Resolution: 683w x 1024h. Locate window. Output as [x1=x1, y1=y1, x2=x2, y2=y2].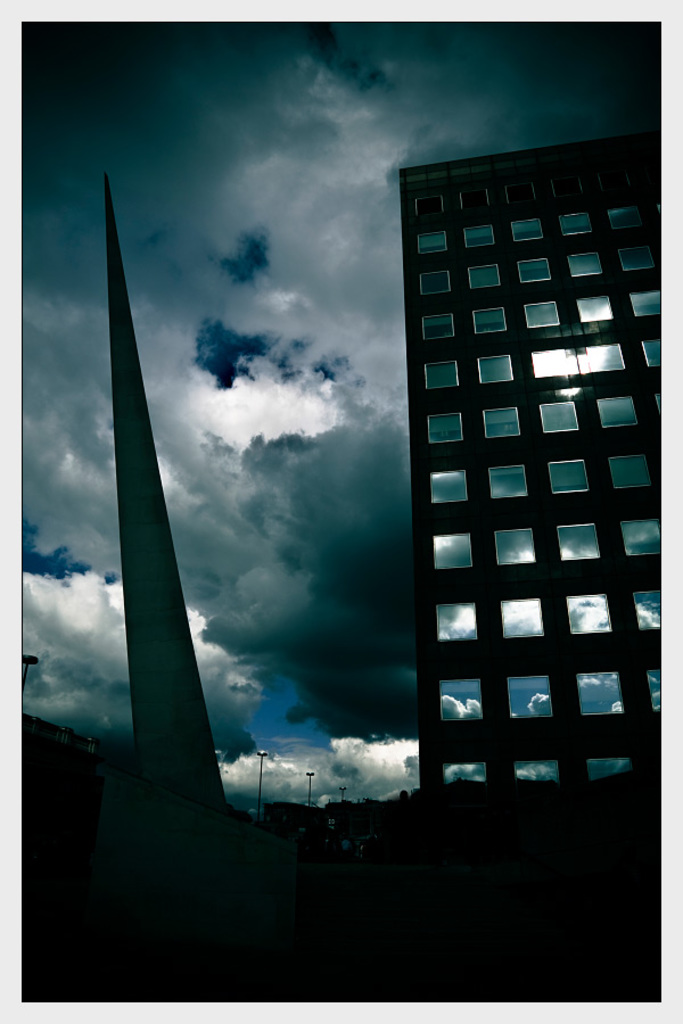
[x1=639, y1=669, x2=667, y2=722].
